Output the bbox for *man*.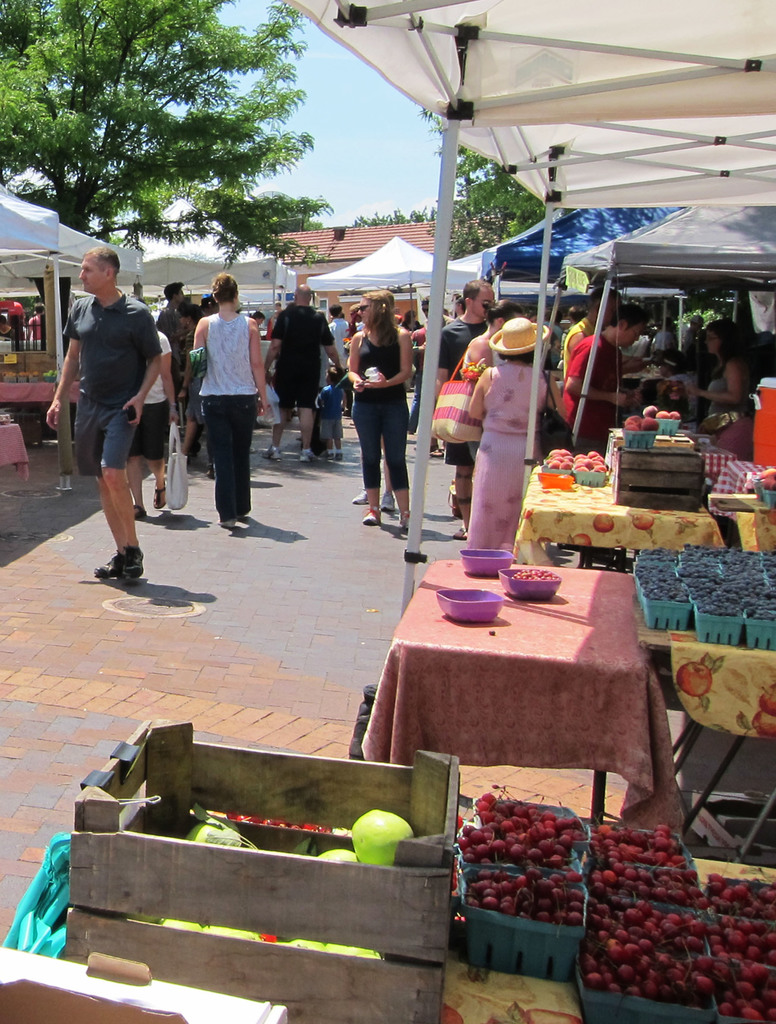
[left=557, top=289, right=622, bottom=383].
